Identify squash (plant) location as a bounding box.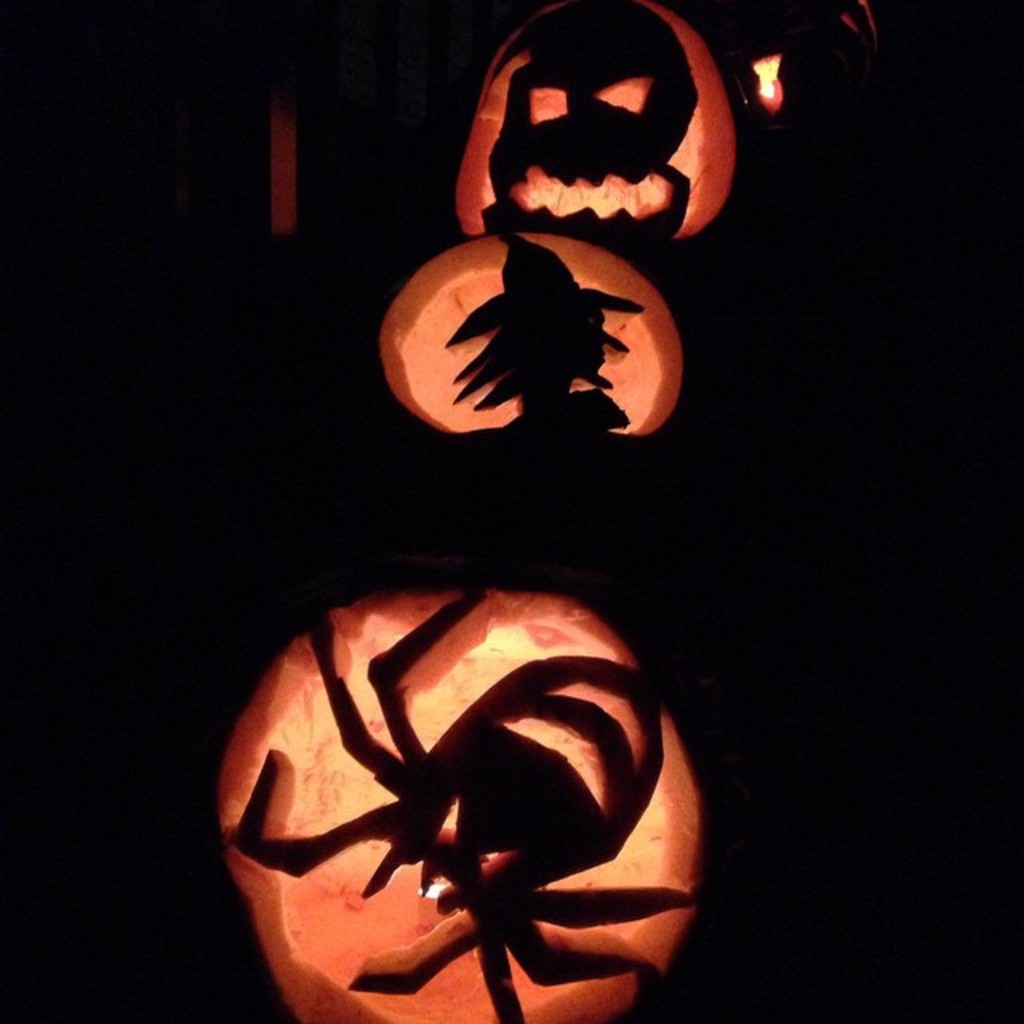
region(379, 229, 683, 438).
